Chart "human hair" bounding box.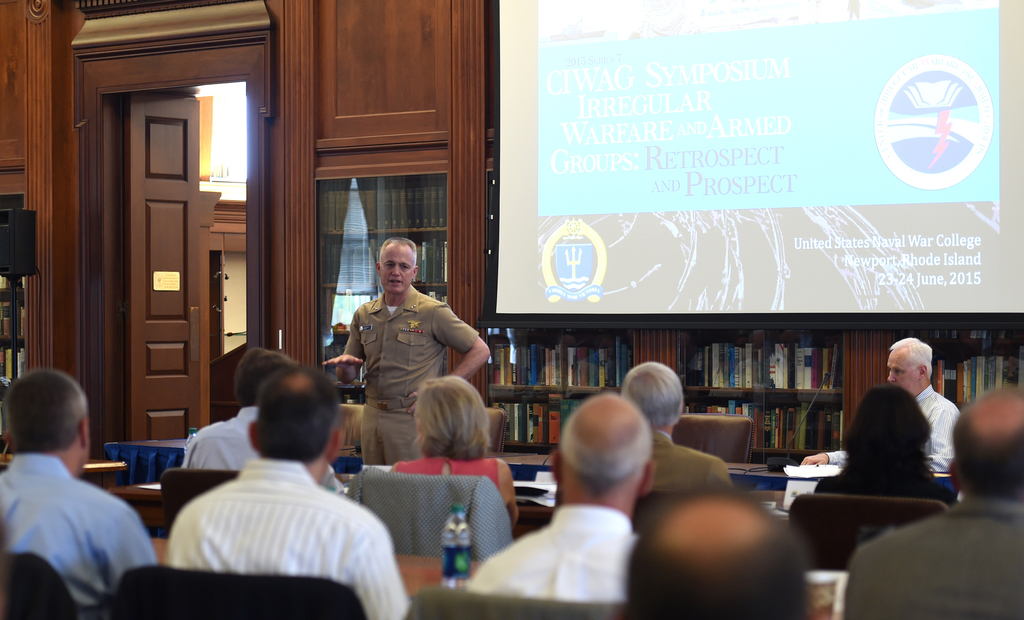
Charted: bbox=[555, 393, 661, 518].
